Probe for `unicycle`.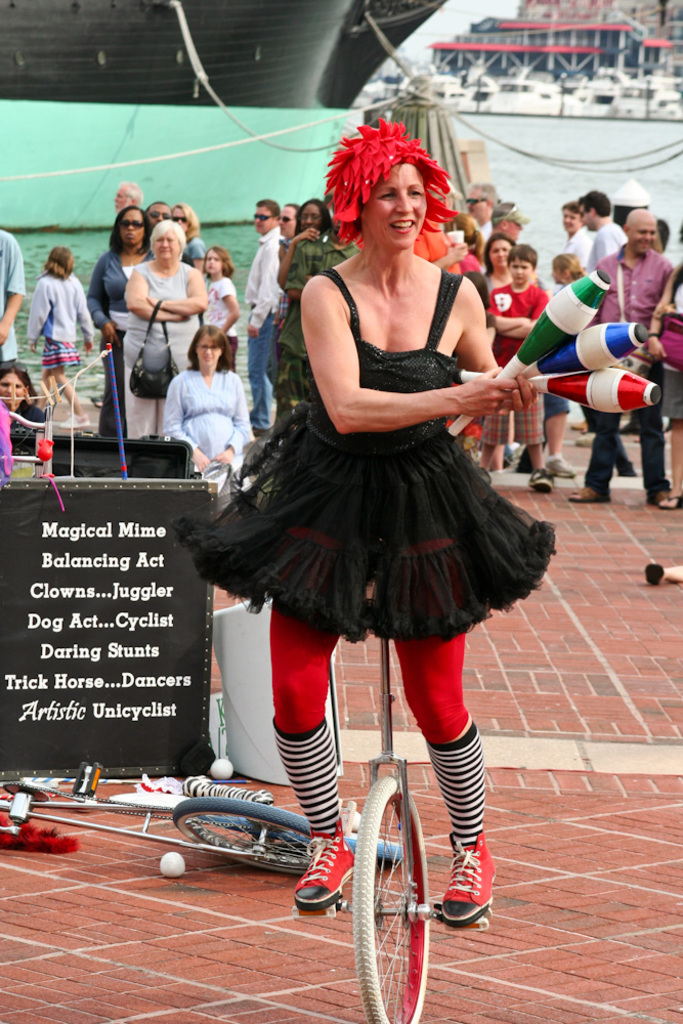
Probe result: 298 537 489 1023.
